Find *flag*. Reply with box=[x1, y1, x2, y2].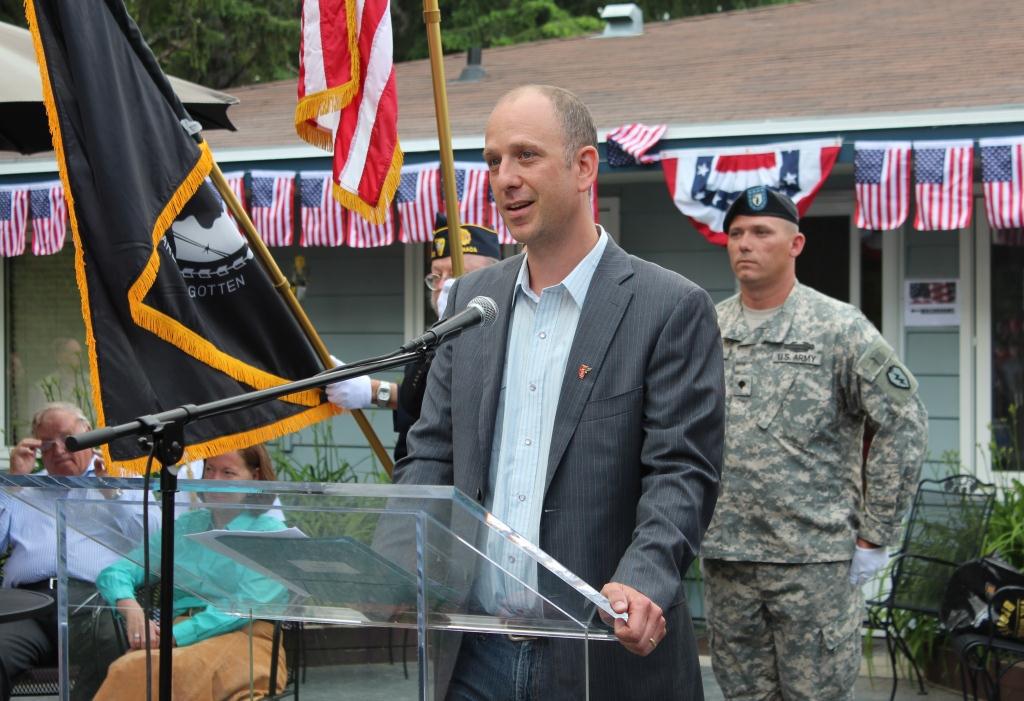
box=[24, 186, 73, 259].
